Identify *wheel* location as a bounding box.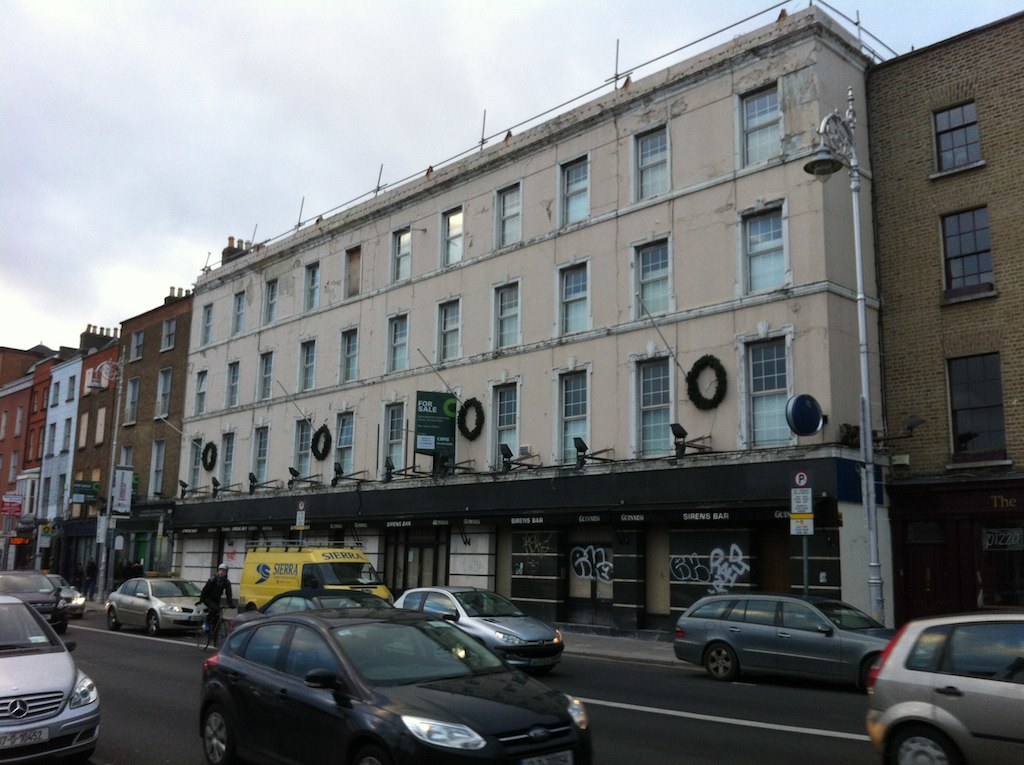
[left=204, top=701, right=232, bottom=764].
